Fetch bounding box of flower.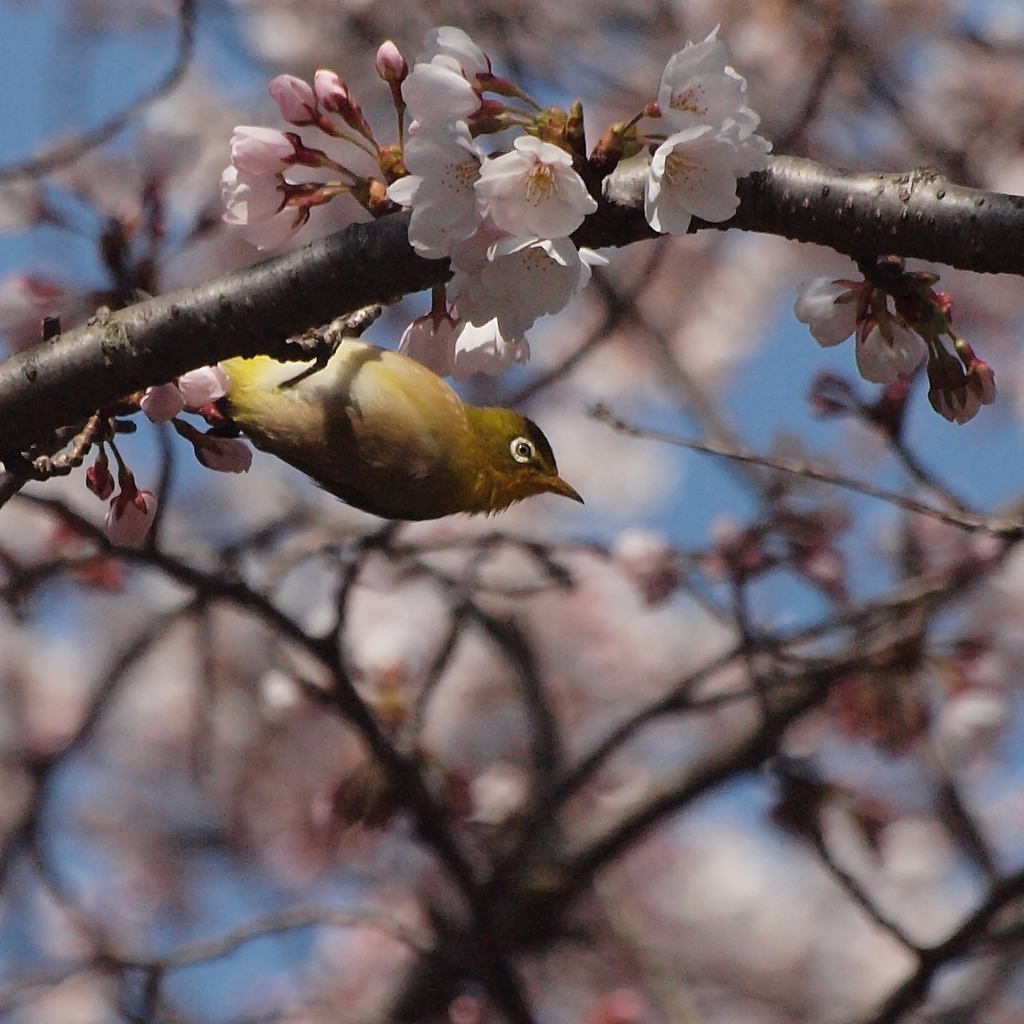
Bbox: box=[185, 367, 227, 404].
